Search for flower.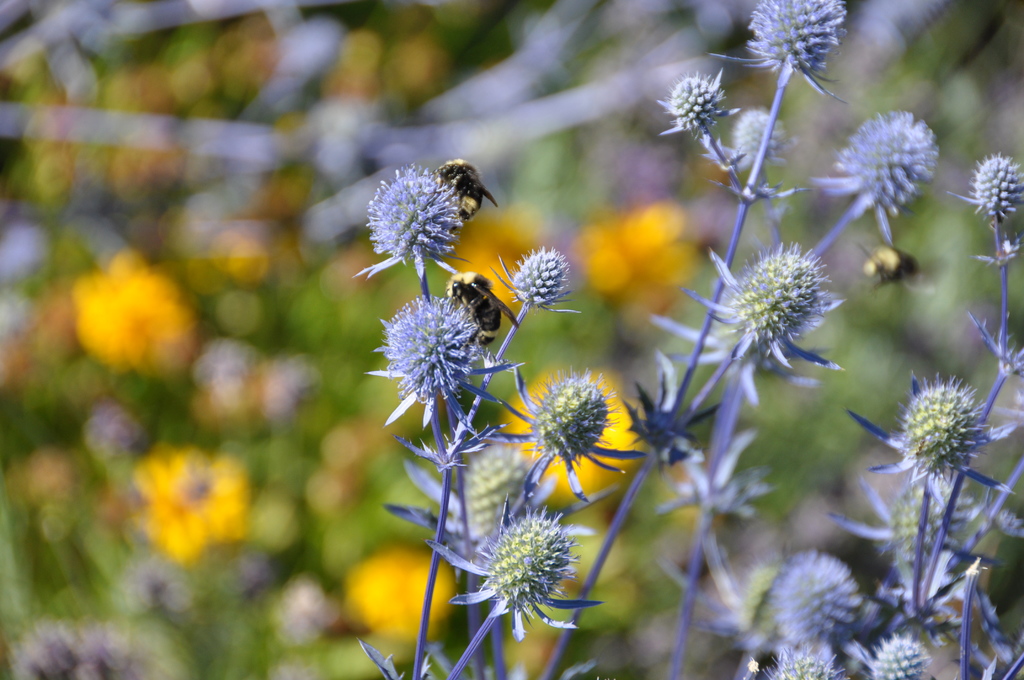
Found at [417,447,535,565].
